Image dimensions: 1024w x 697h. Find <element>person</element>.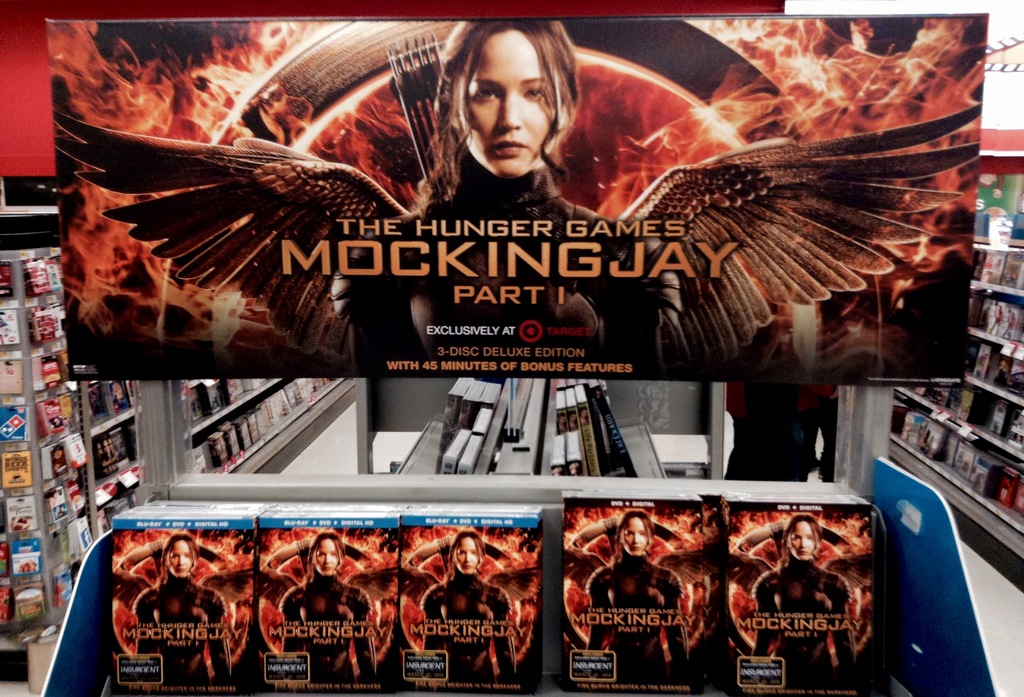
pyautogui.locateOnScreen(338, 18, 695, 379).
